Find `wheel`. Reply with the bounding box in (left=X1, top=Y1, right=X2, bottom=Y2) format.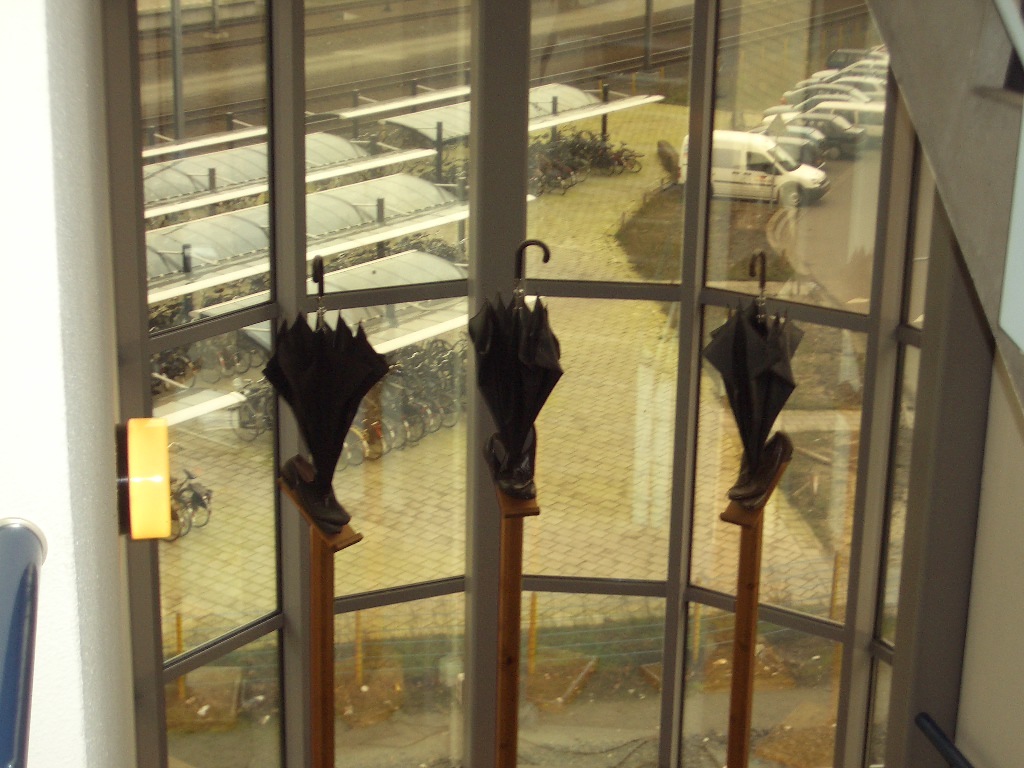
(left=781, top=183, right=805, bottom=201).
